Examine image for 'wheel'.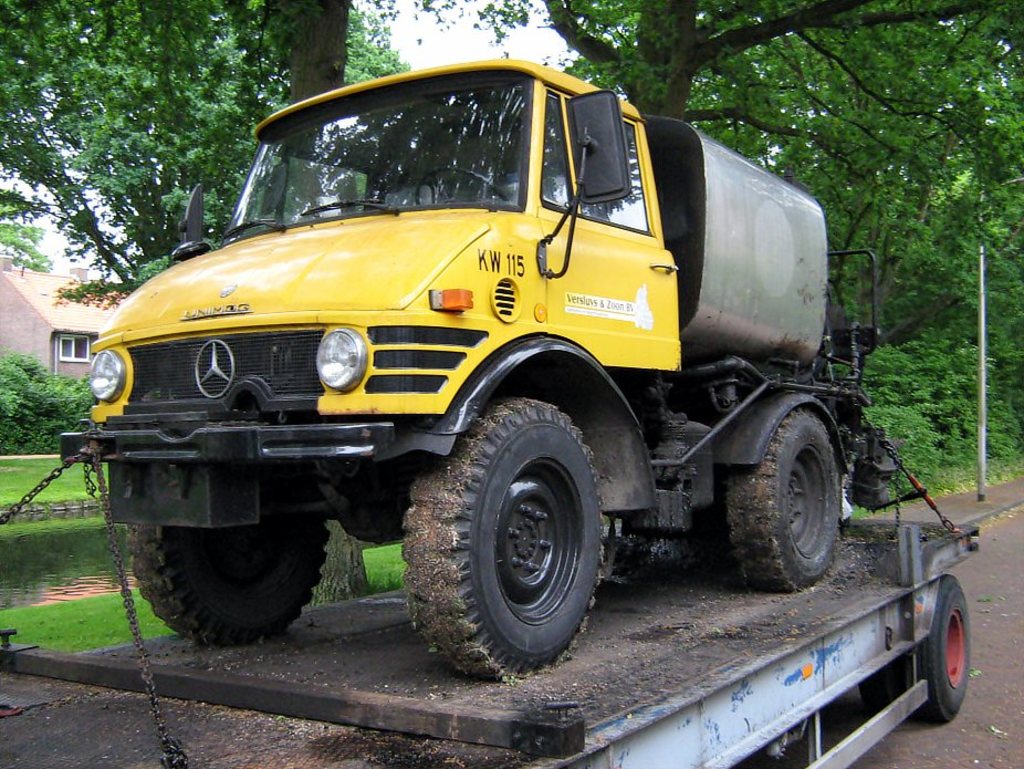
Examination result: (x1=437, y1=415, x2=617, y2=668).
